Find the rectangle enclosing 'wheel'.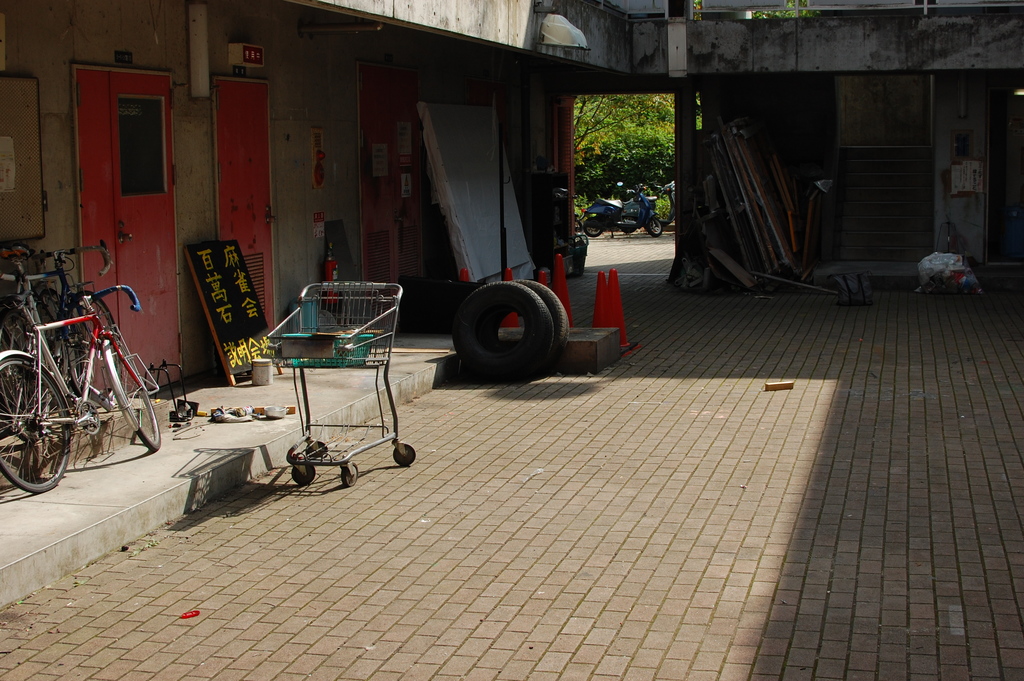
292 466 319 486.
